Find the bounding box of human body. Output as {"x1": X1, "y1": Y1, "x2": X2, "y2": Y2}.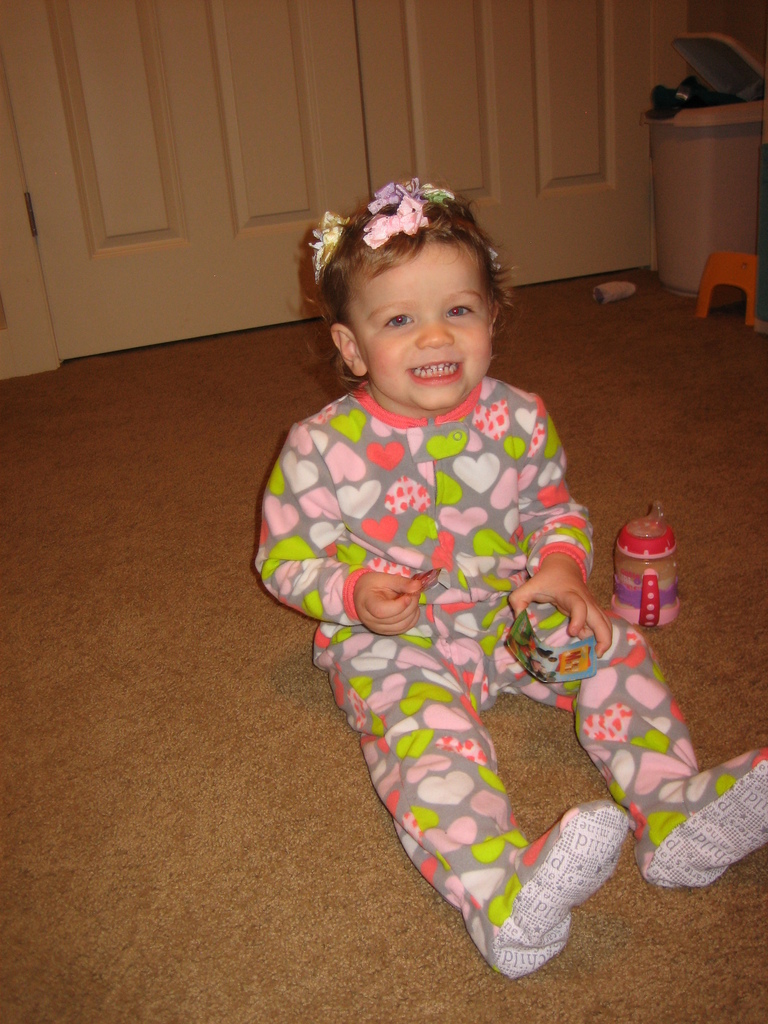
{"x1": 250, "y1": 177, "x2": 694, "y2": 1000}.
